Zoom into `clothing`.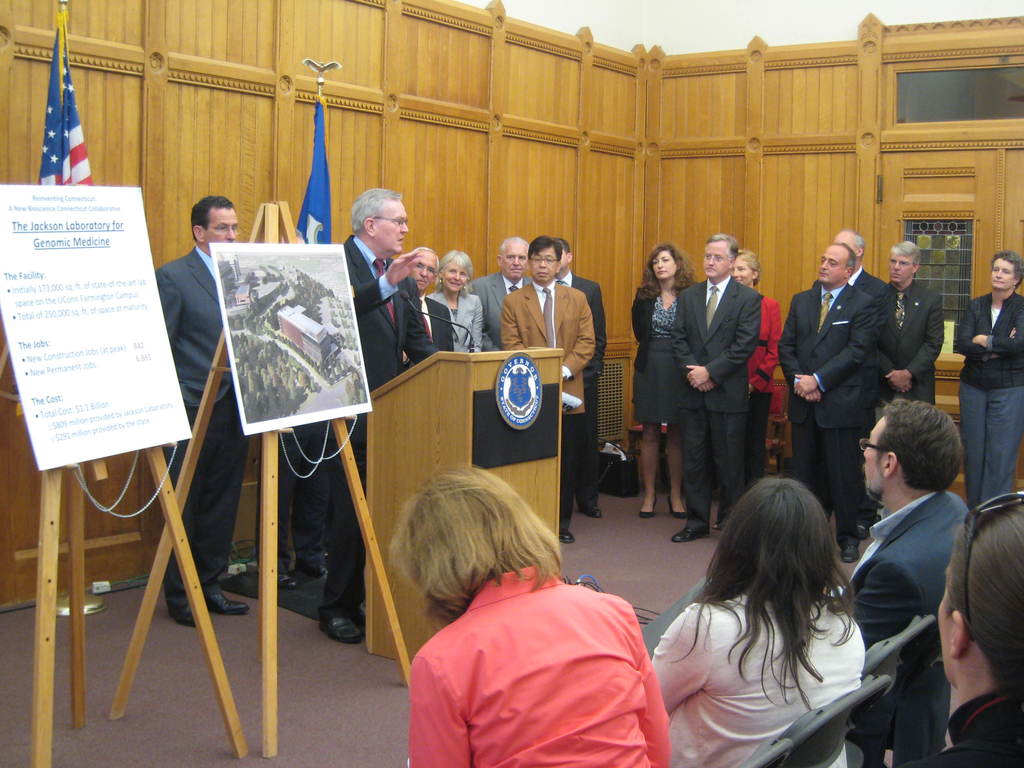
Zoom target: x1=331 y1=239 x2=420 y2=612.
